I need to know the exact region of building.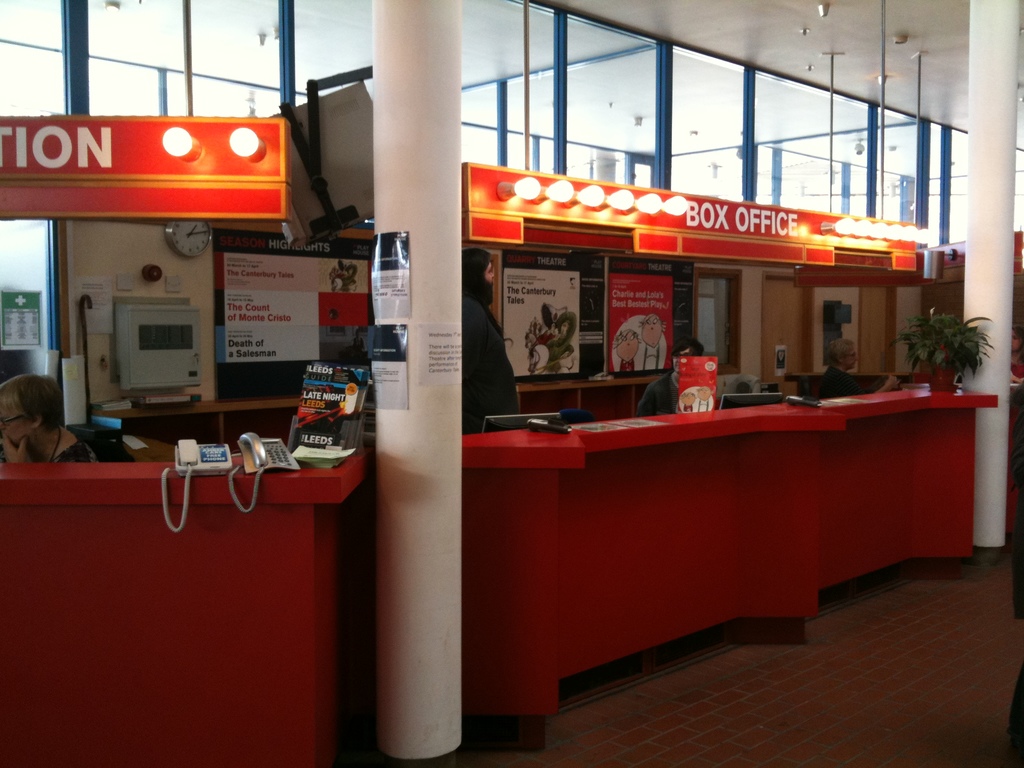
Region: Rect(0, 0, 1023, 767).
